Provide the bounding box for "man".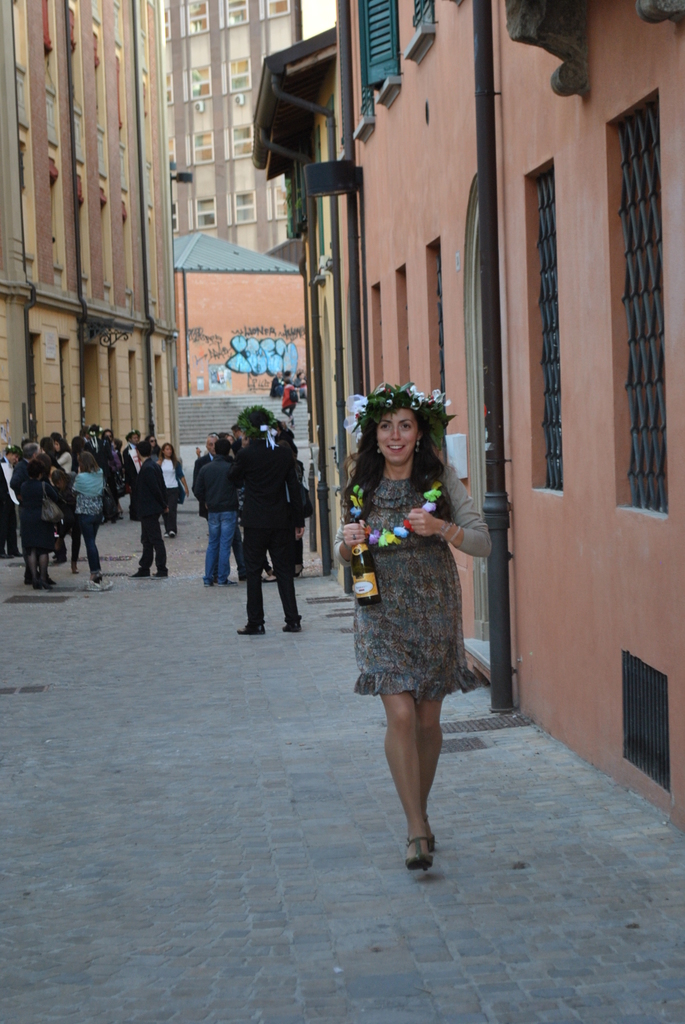
bbox(128, 440, 173, 579).
